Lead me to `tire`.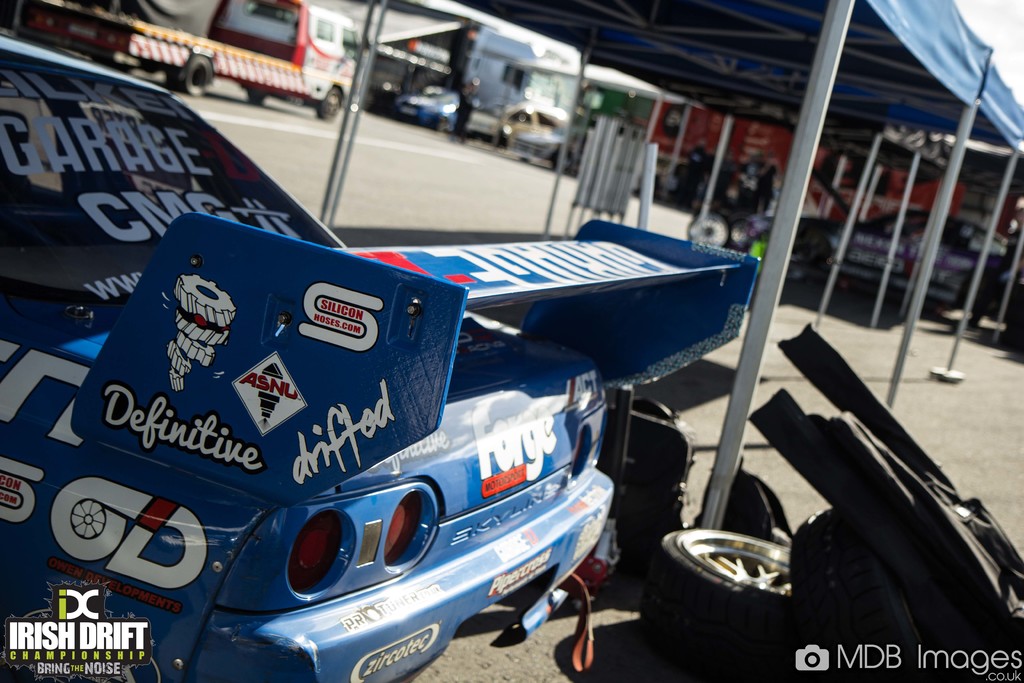
Lead to Rect(182, 57, 211, 96).
